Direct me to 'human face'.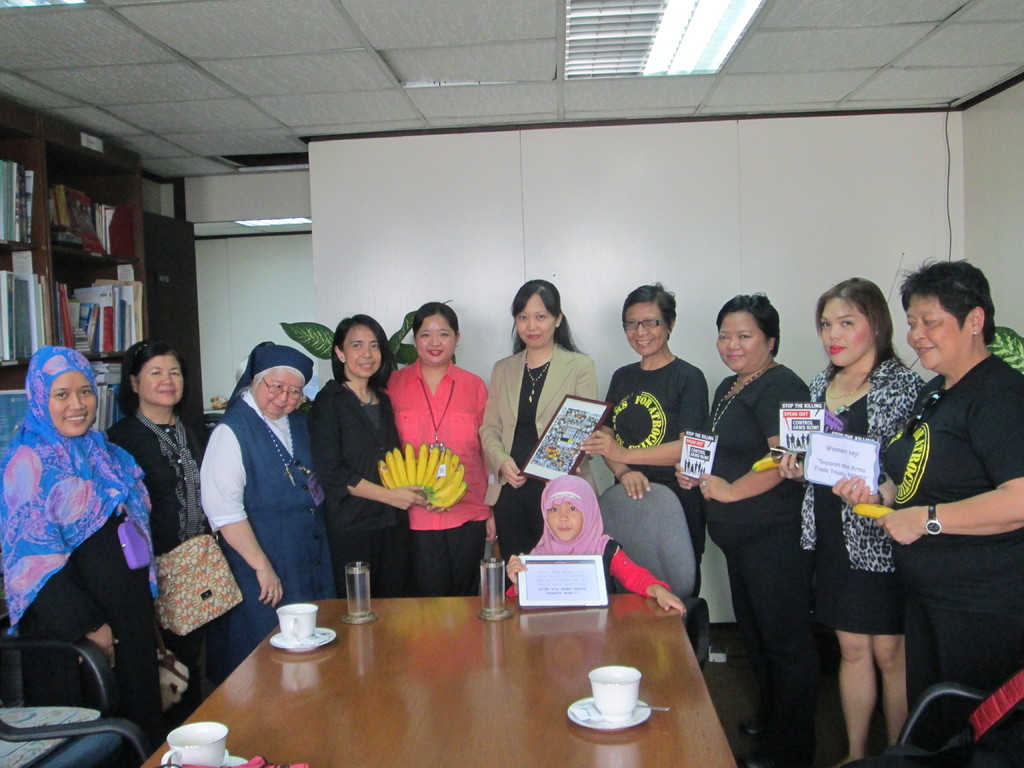
Direction: pyautogui.locateOnScreen(343, 326, 380, 378).
